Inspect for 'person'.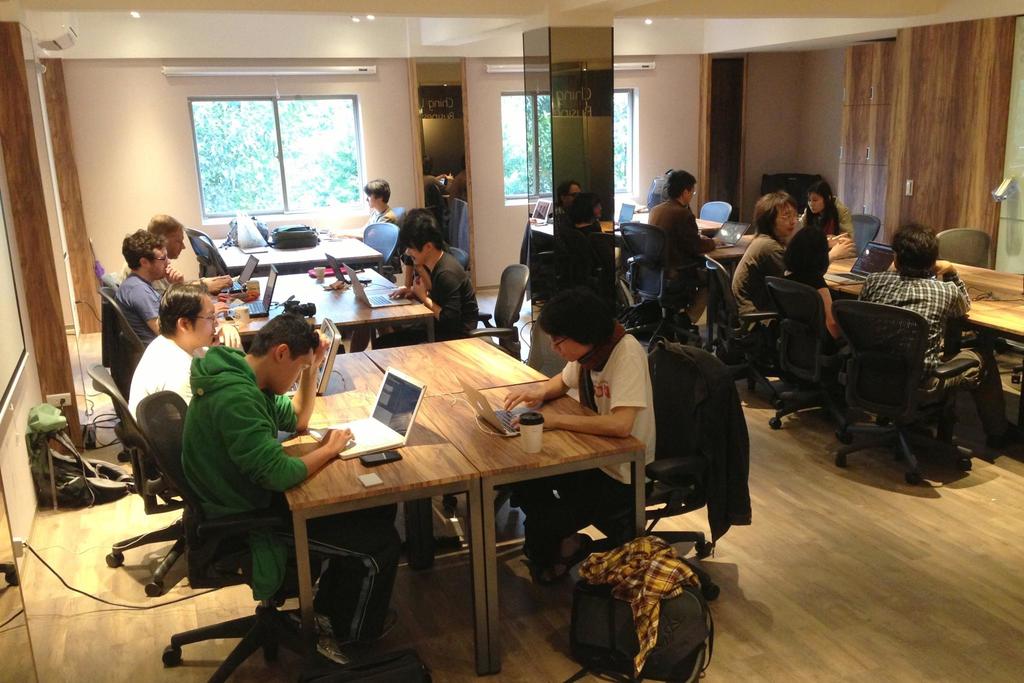
Inspection: (782, 241, 847, 354).
